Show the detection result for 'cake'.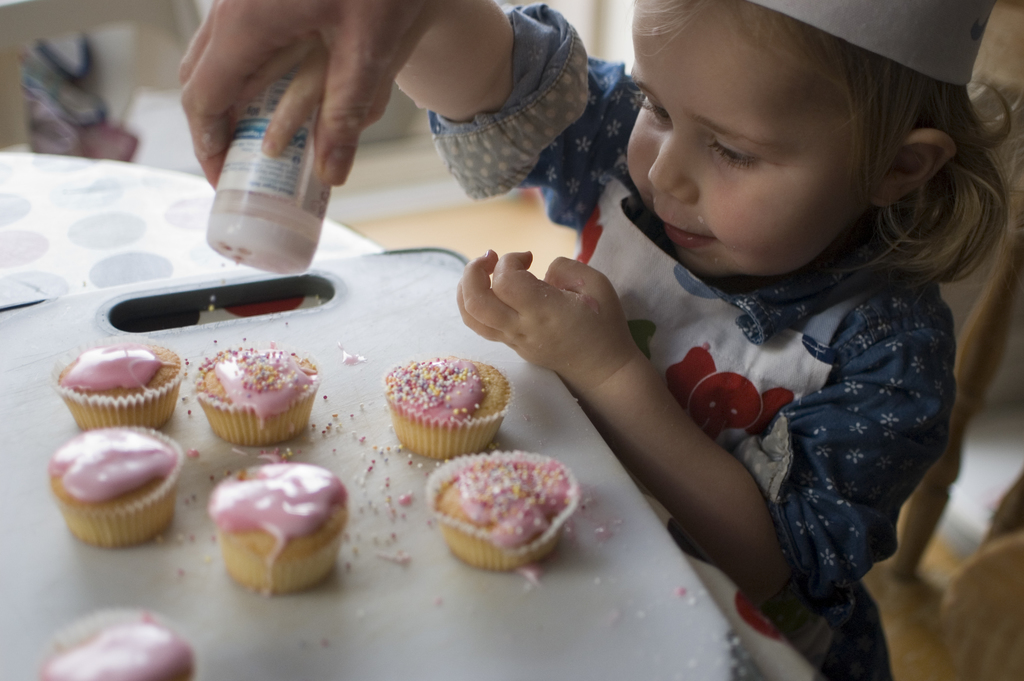
(x1=193, y1=344, x2=324, y2=441).
